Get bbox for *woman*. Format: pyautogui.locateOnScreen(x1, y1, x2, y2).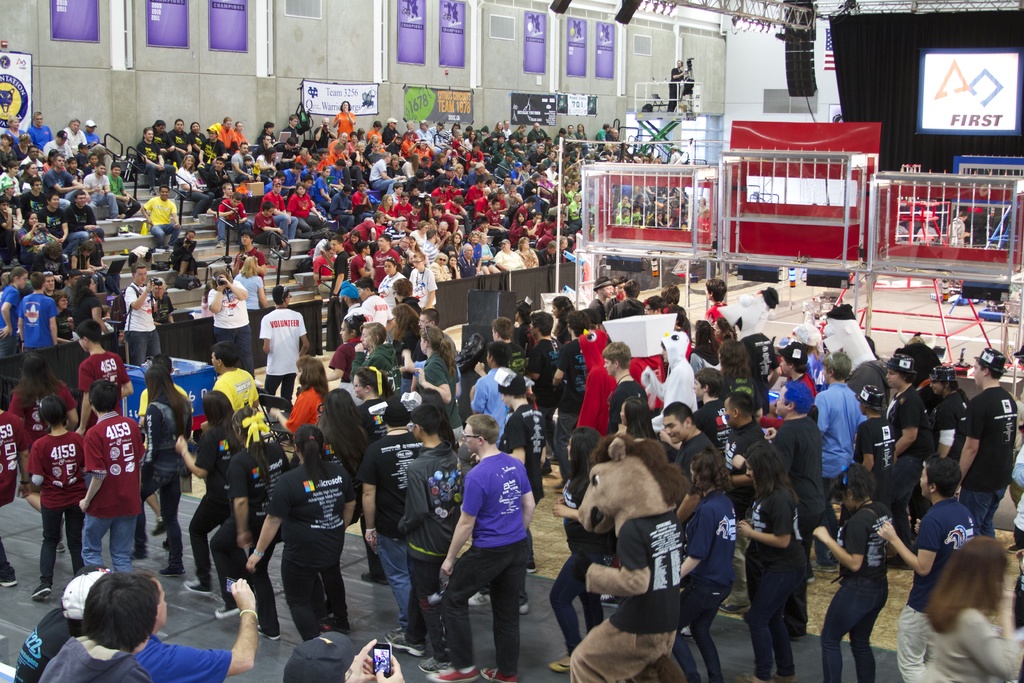
pyautogui.locateOnScreen(403, 152, 416, 182).
